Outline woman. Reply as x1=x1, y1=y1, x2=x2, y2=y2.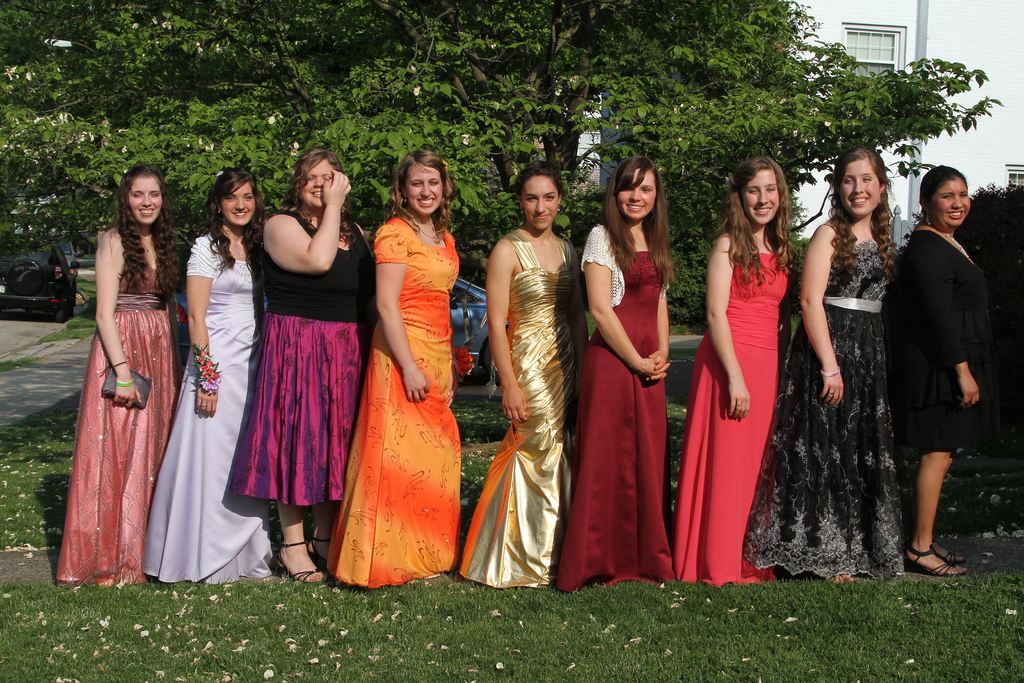
x1=325, y1=152, x2=477, y2=584.
